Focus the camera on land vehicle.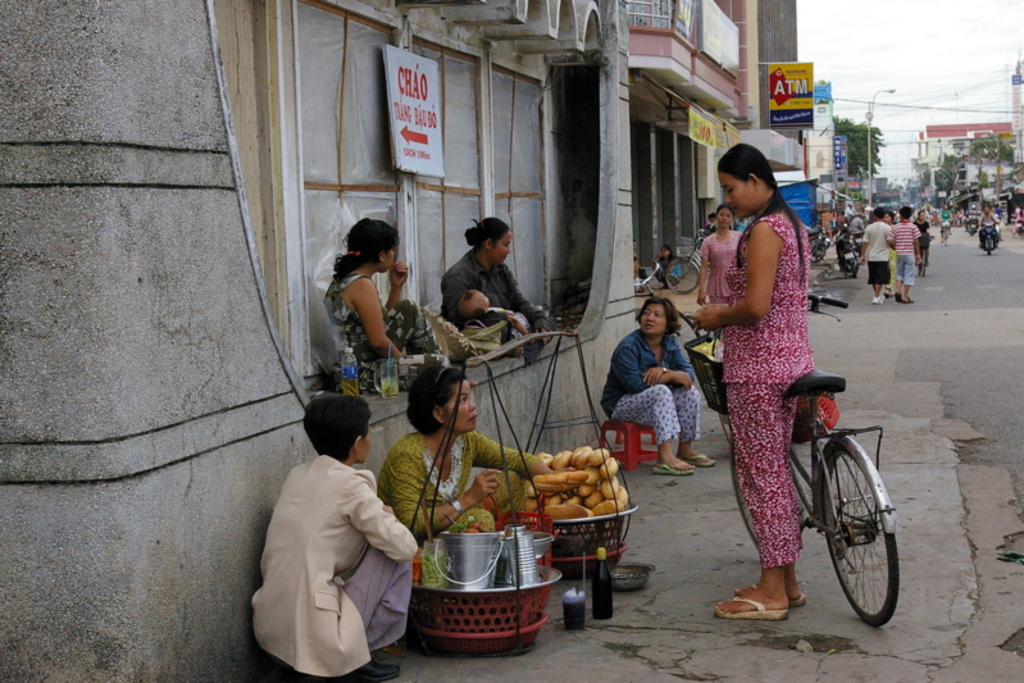
Focus region: Rect(916, 235, 933, 279).
